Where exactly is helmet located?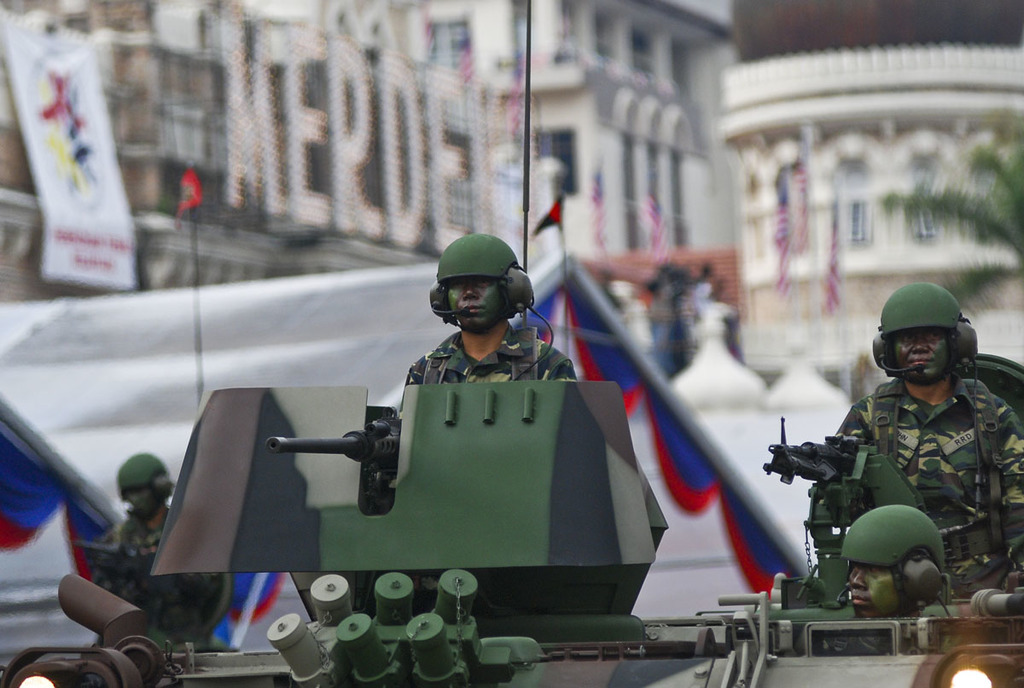
Its bounding box is 432,230,524,293.
